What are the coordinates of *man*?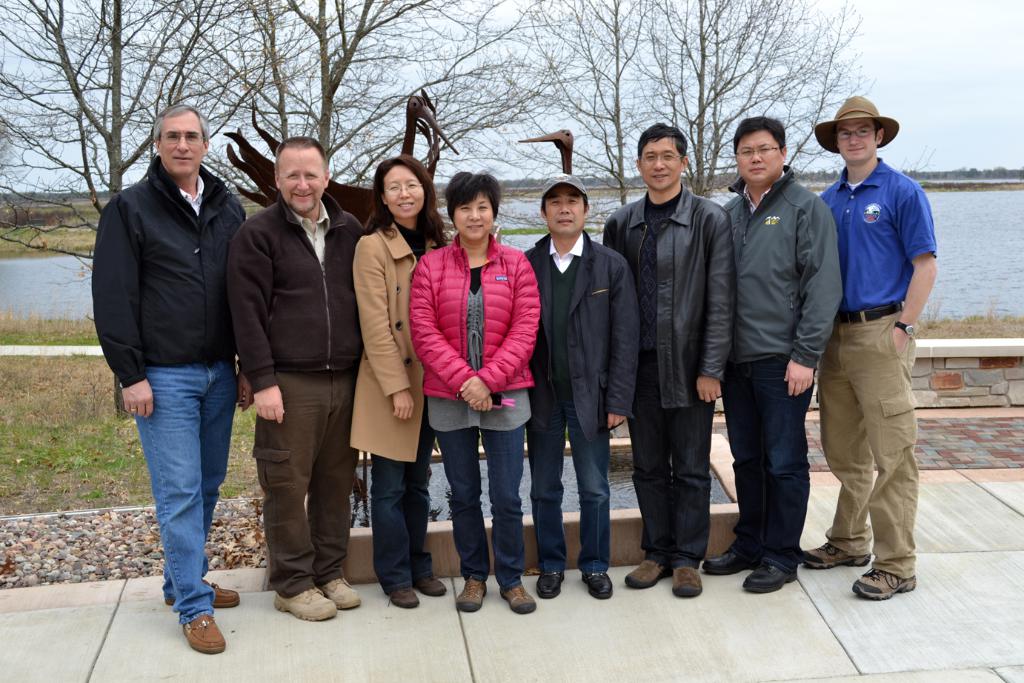
800 93 939 600.
